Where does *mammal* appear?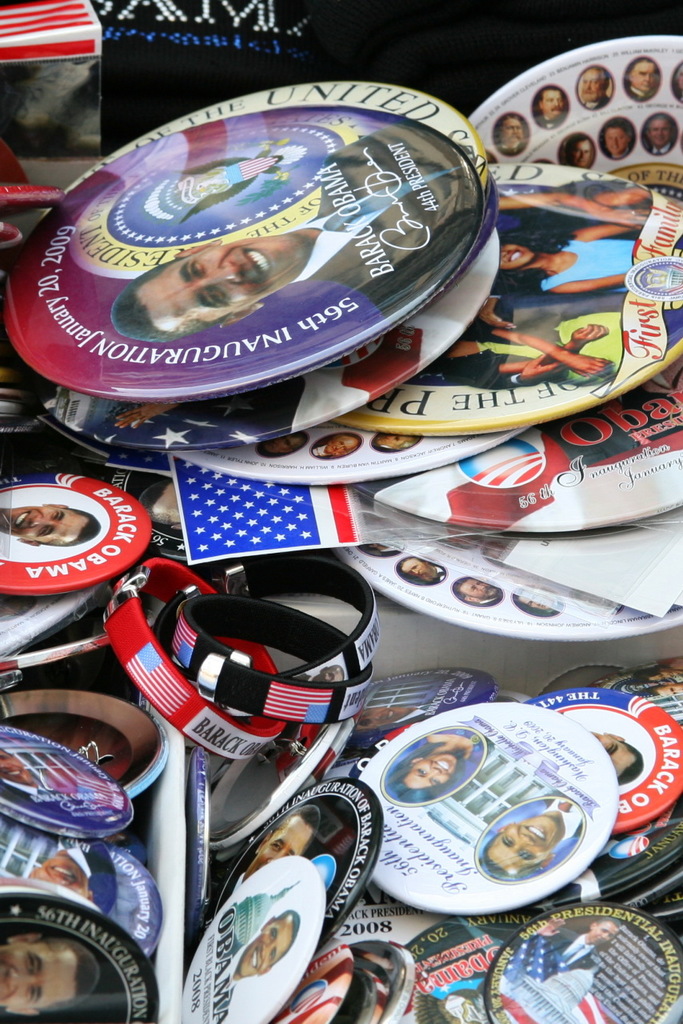
Appears at [568, 138, 592, 167].
